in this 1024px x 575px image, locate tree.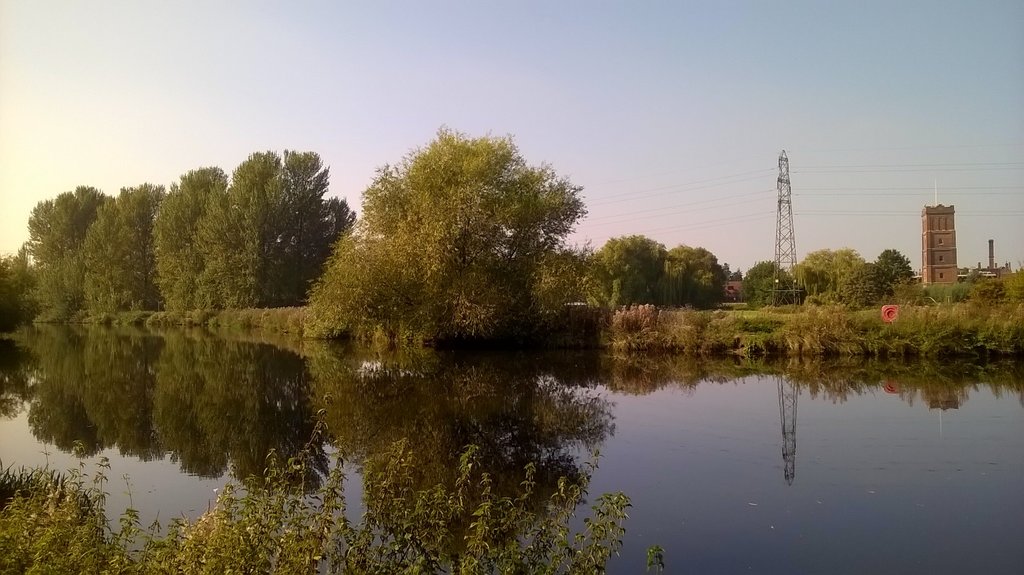
Bounding box: [664, 245, 726, 311].
